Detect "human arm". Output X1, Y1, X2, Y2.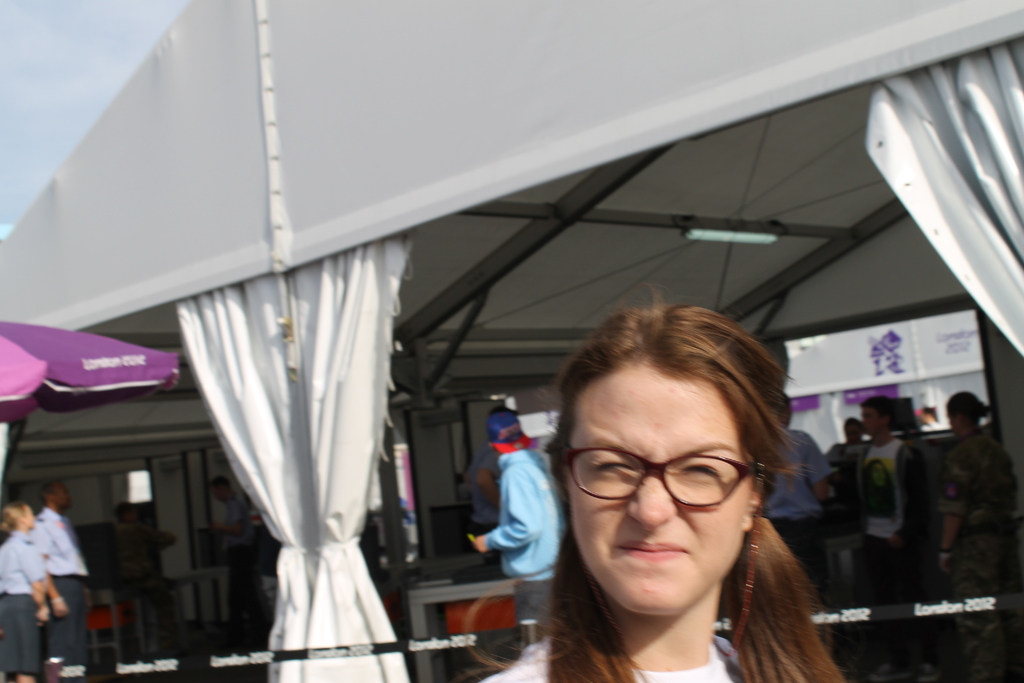
470, 470, 543, 552.
